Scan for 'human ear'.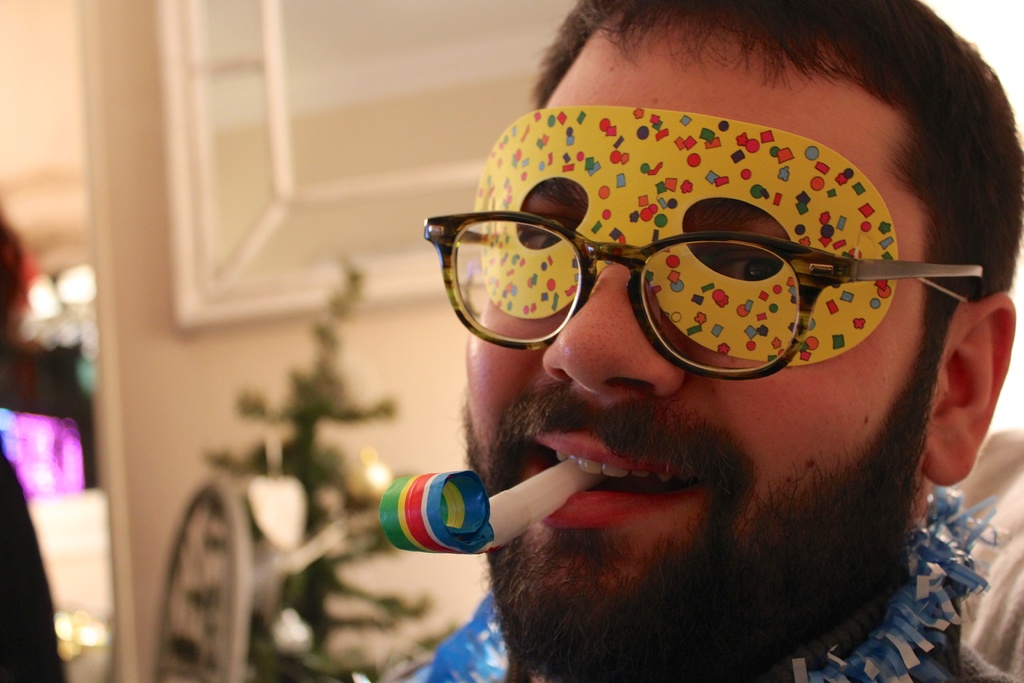
Scan result: bbox=(927, 292, 1016, 488).
